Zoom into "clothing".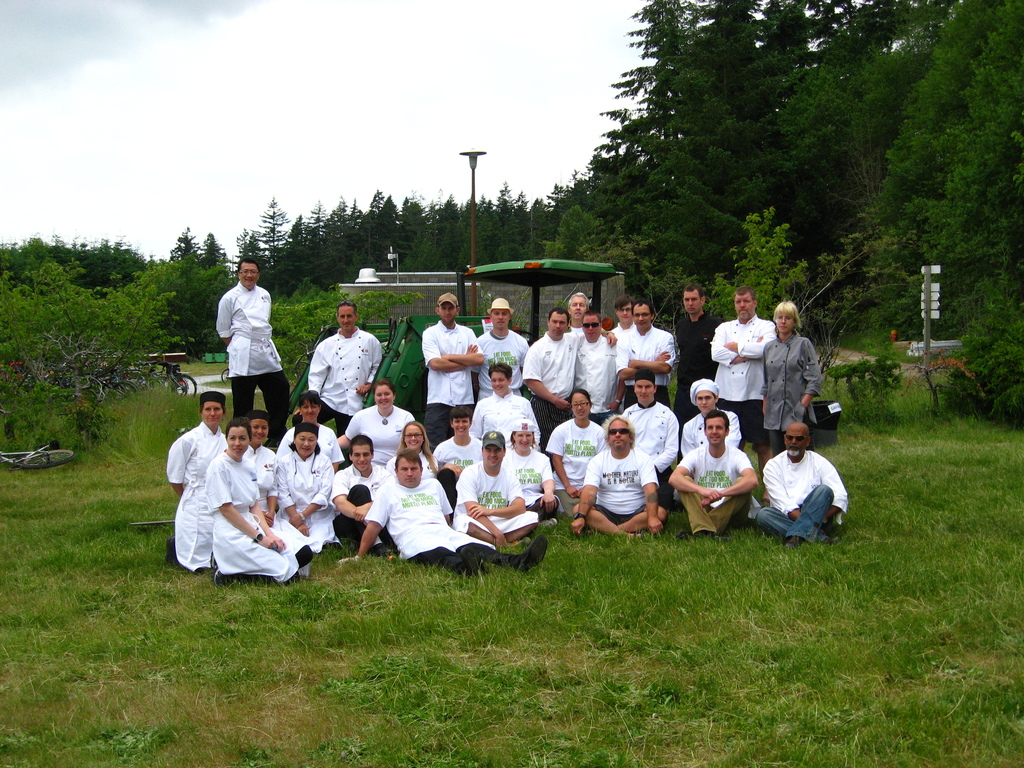
Zoom target: 666,307,730,440.
